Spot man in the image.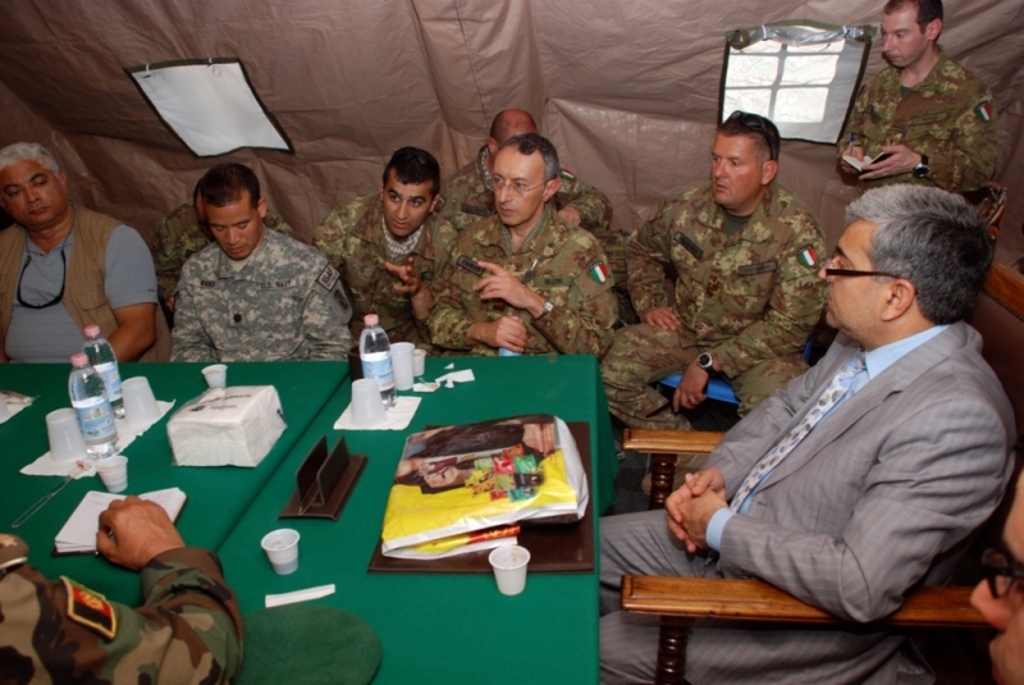
man found at 442, 109, 617, 237.
